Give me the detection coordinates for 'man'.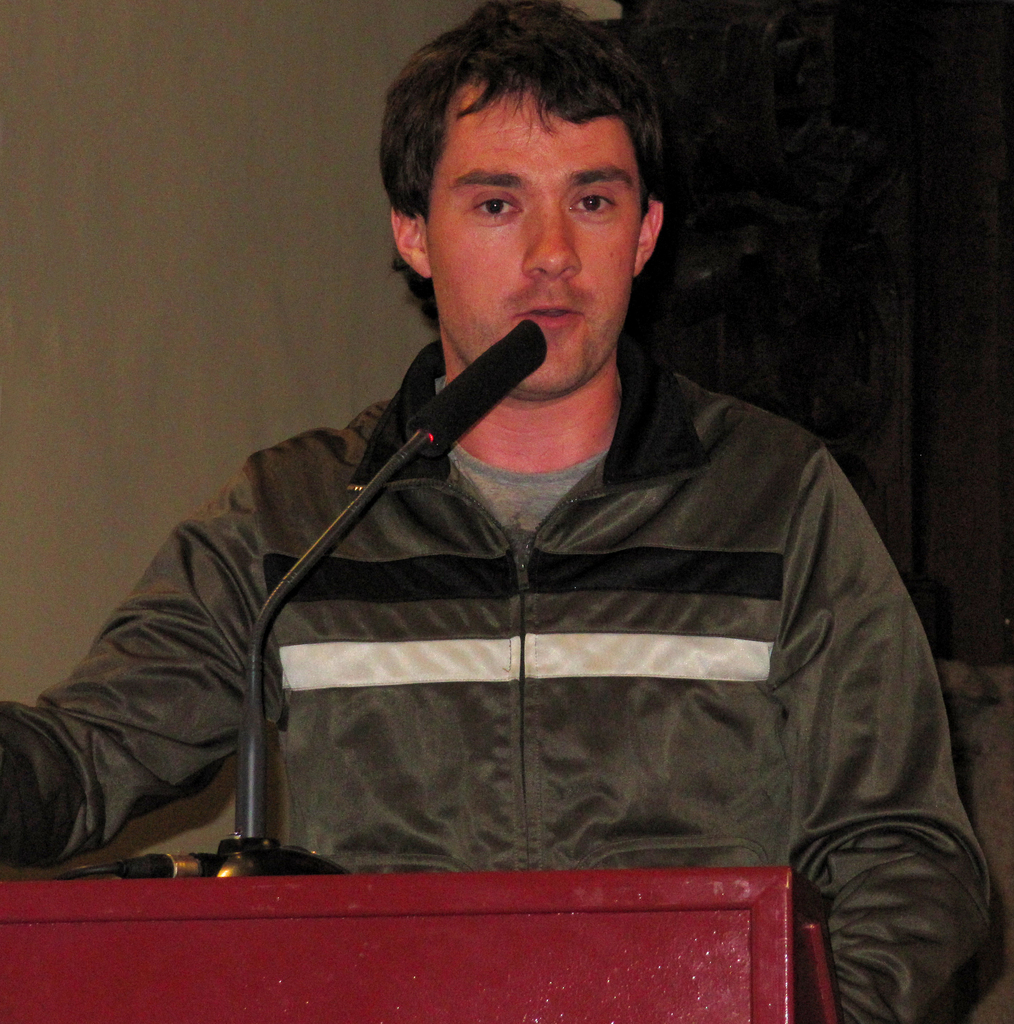
0, 10, 1013, 1023.
